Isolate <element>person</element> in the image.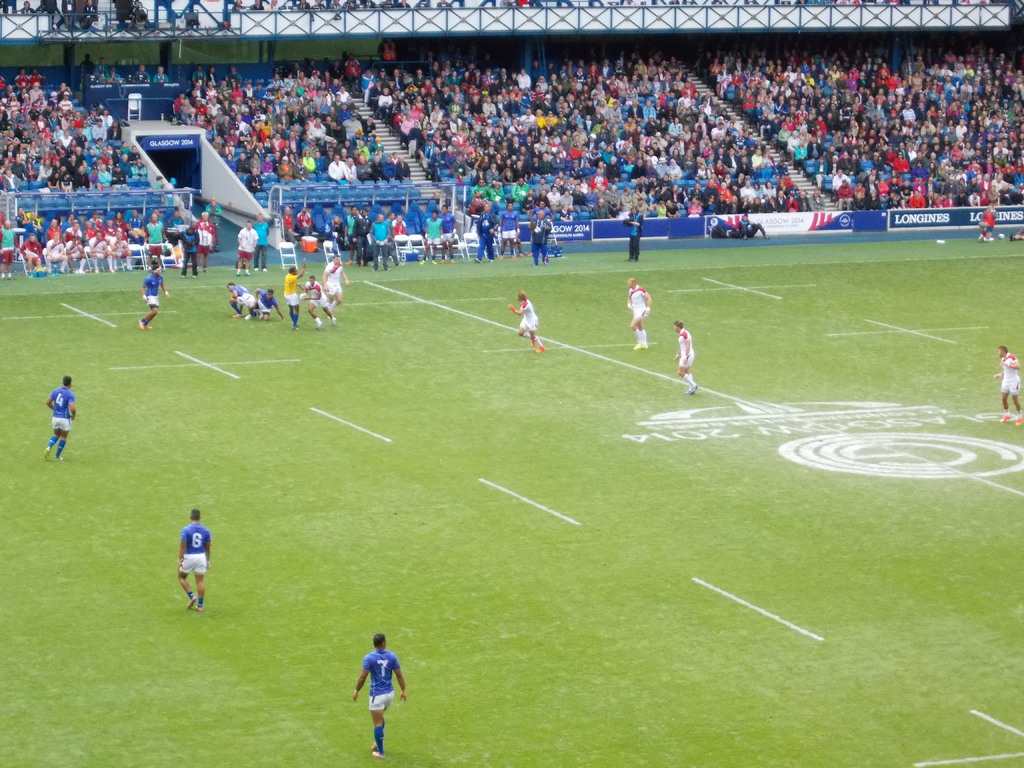
Isolated region: bbox=(297, 204, 317, 237).
